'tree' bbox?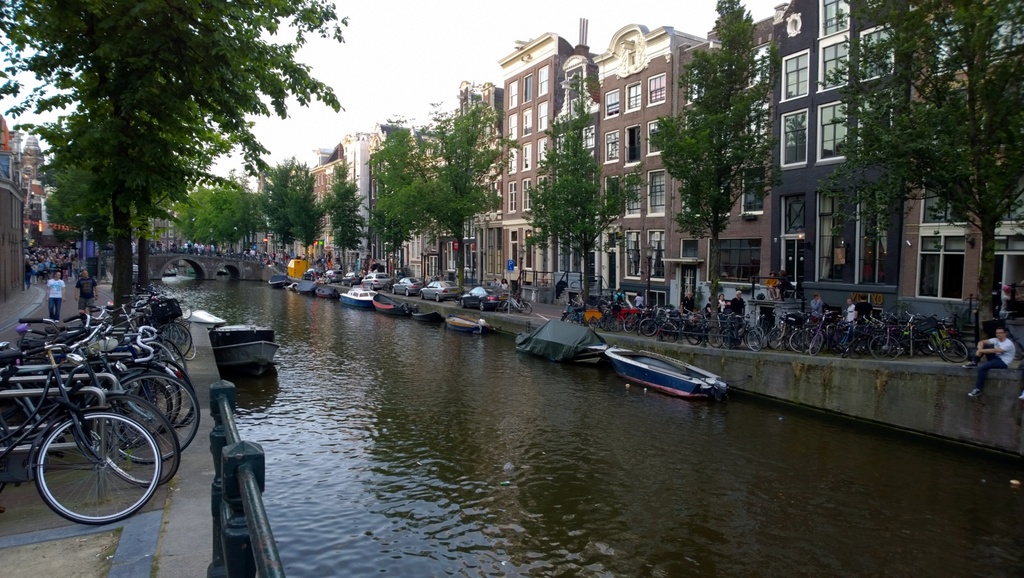
rect(517, 56, 643, 307)
